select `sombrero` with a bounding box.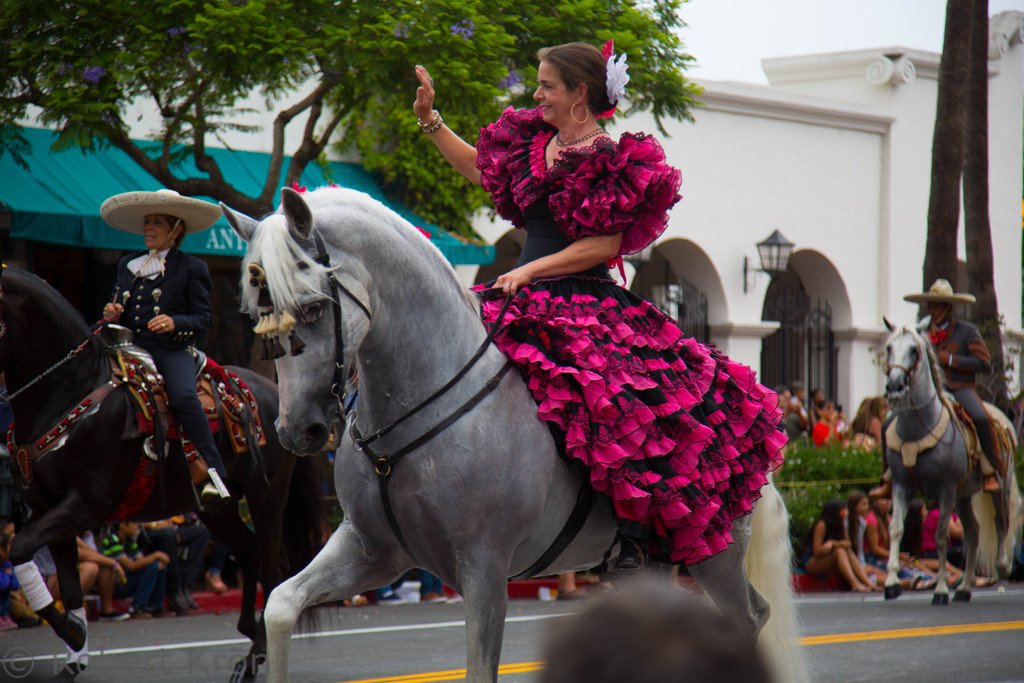
(91, 170, 218, 270).
